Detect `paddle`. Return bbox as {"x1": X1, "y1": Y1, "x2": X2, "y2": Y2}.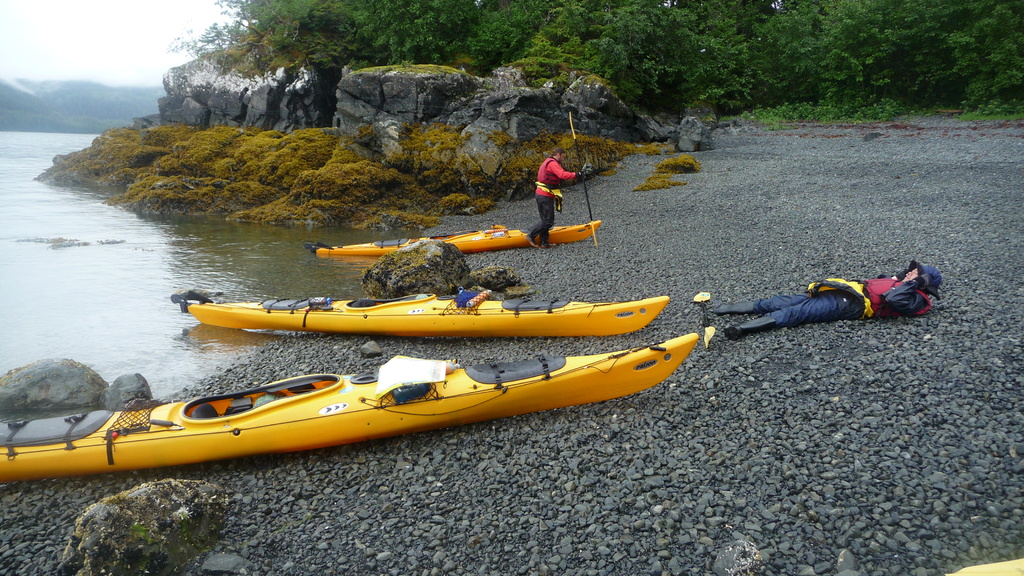
{"x1": 568, "y1": 108, "x2": 599, "y2": 245}.
